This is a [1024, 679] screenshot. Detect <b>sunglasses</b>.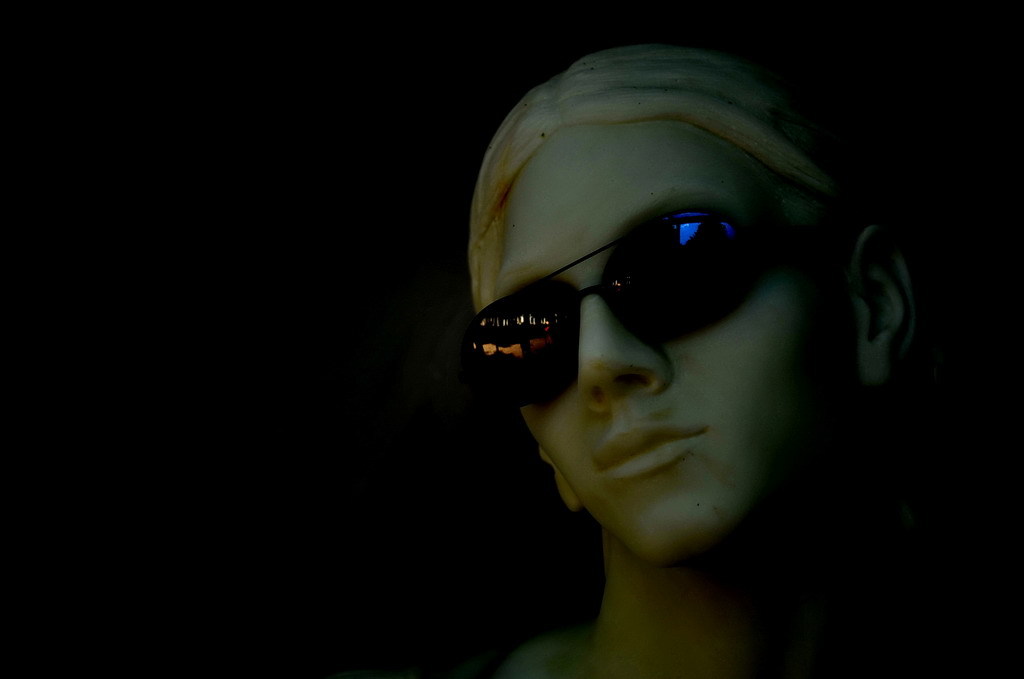
(459,213,772,410).
